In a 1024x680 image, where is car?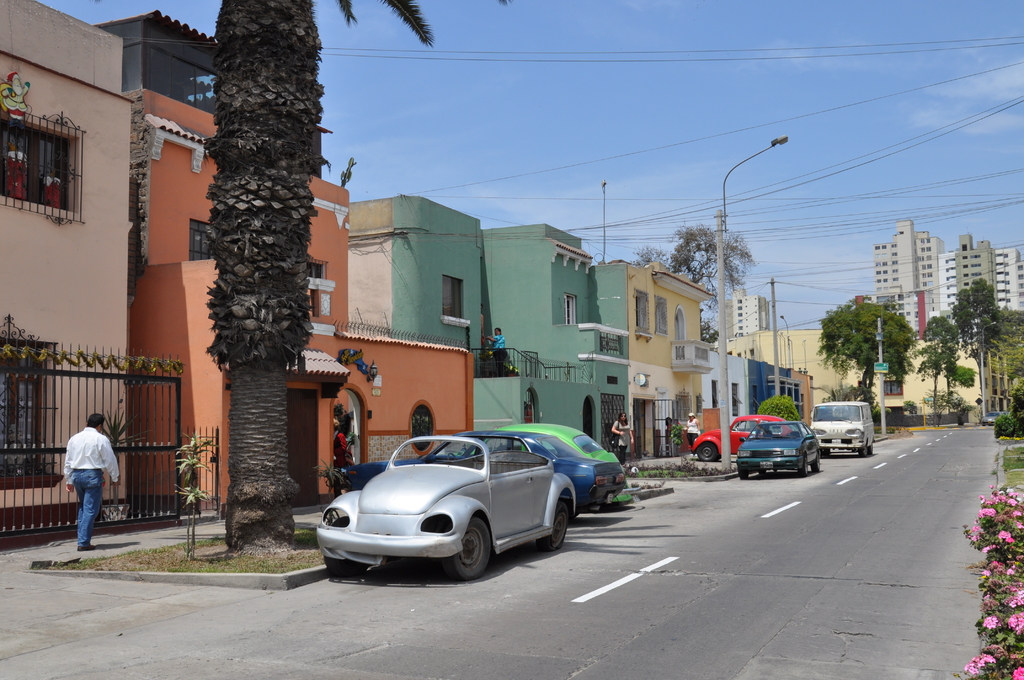
box=[316, 433, 583, 587].
